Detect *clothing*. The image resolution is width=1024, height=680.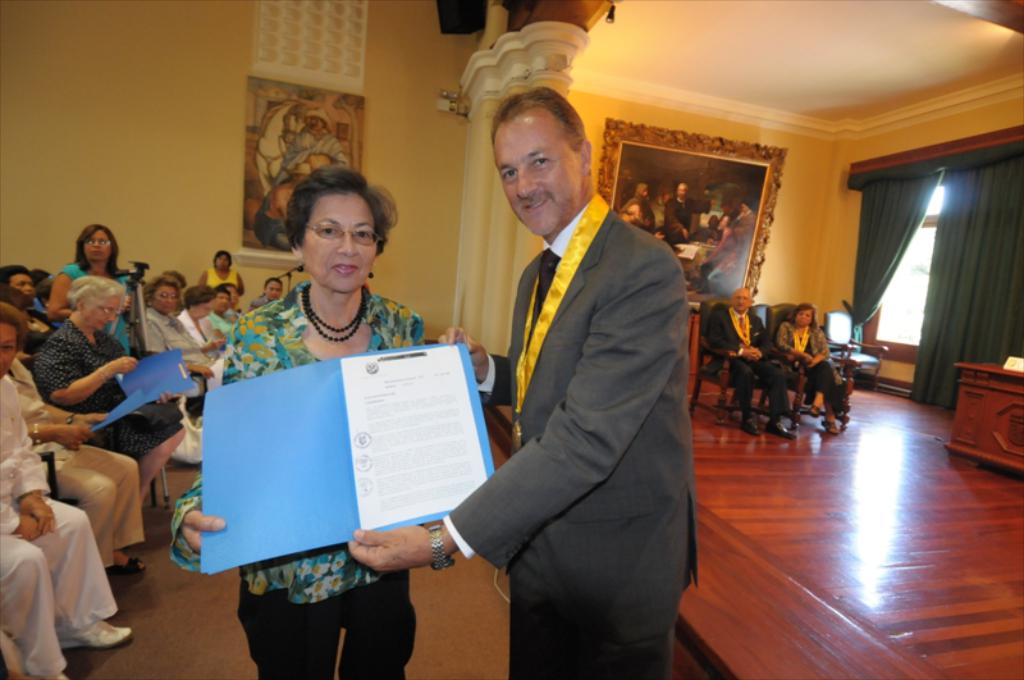
crop(36, 314, 180, 462).
